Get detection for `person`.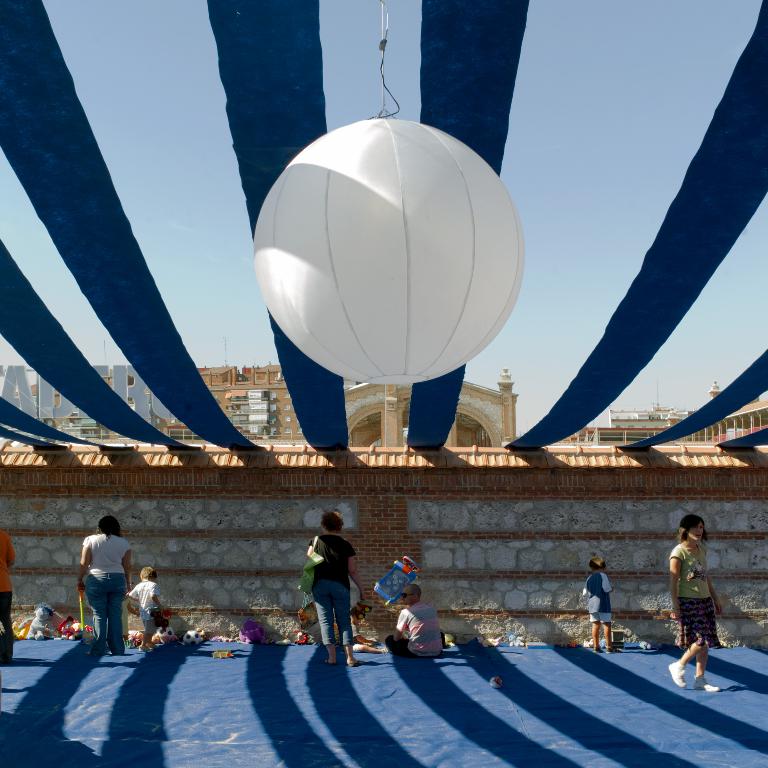
Detection: left=348, top=606, right=390, bottom=653.
